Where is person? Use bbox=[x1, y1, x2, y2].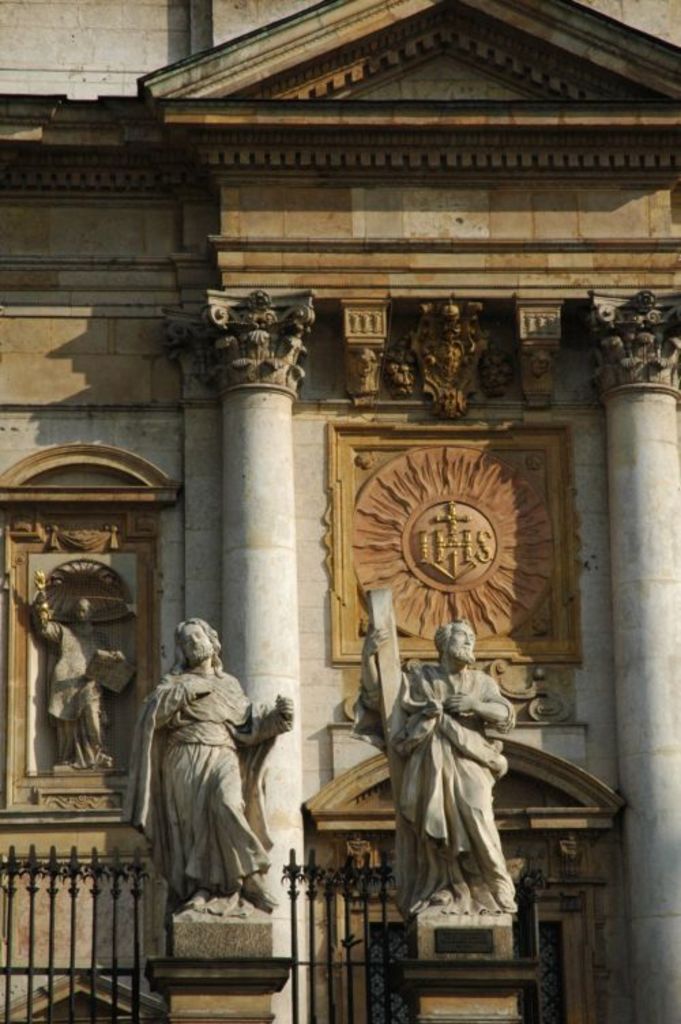
bbox=[29, 591, 133, 768].
